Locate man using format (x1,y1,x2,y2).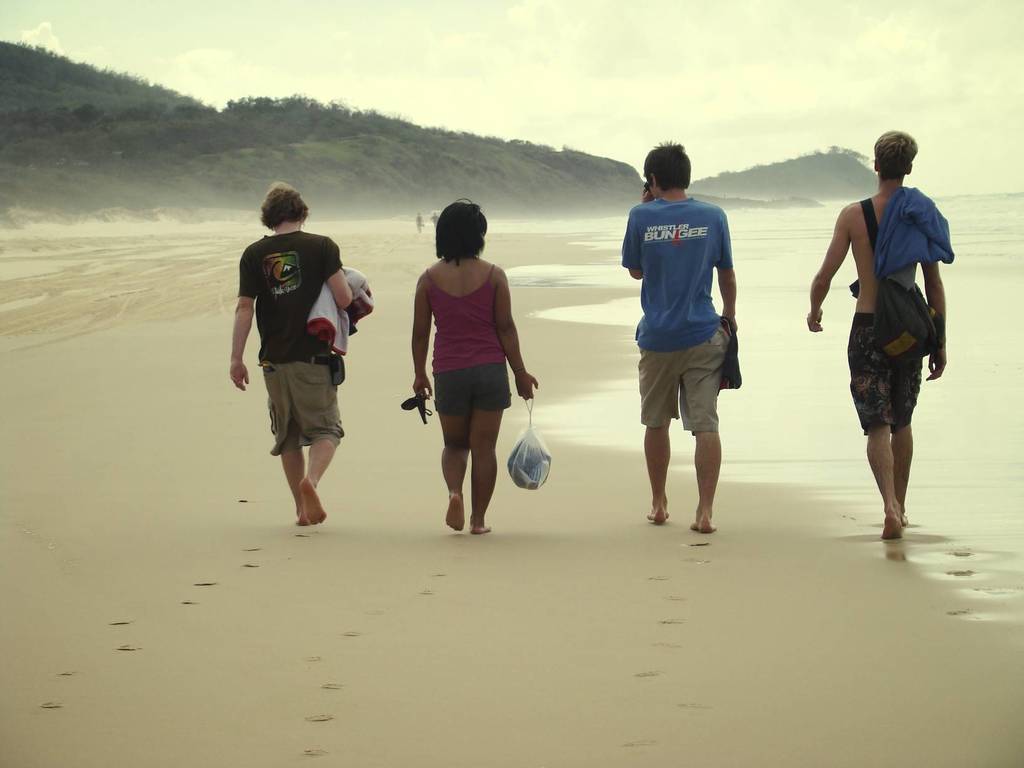
(803,131,948,545).
